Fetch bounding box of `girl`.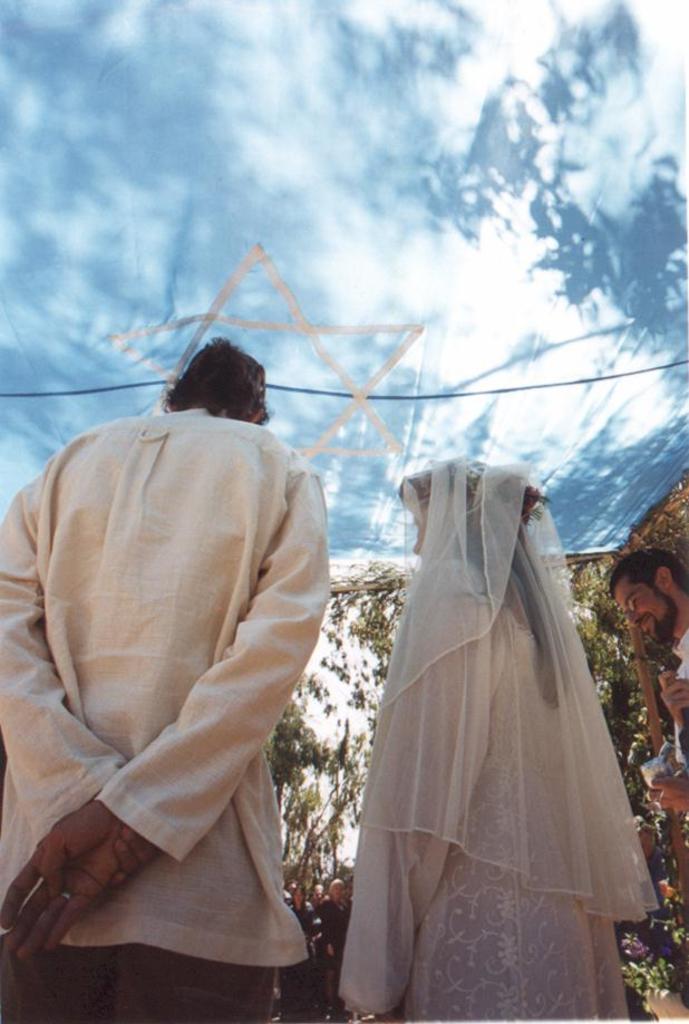
Bbox: {"left": 339, "top": 454, "right": 664, "bottom": 1023}.
